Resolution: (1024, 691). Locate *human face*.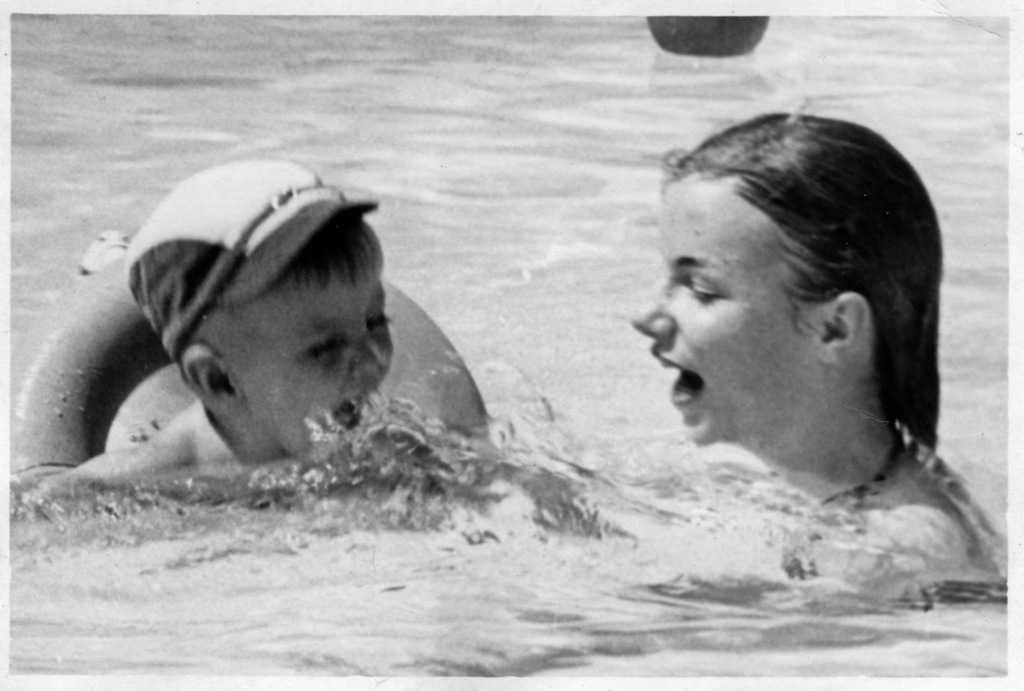
625:181:817:445.
